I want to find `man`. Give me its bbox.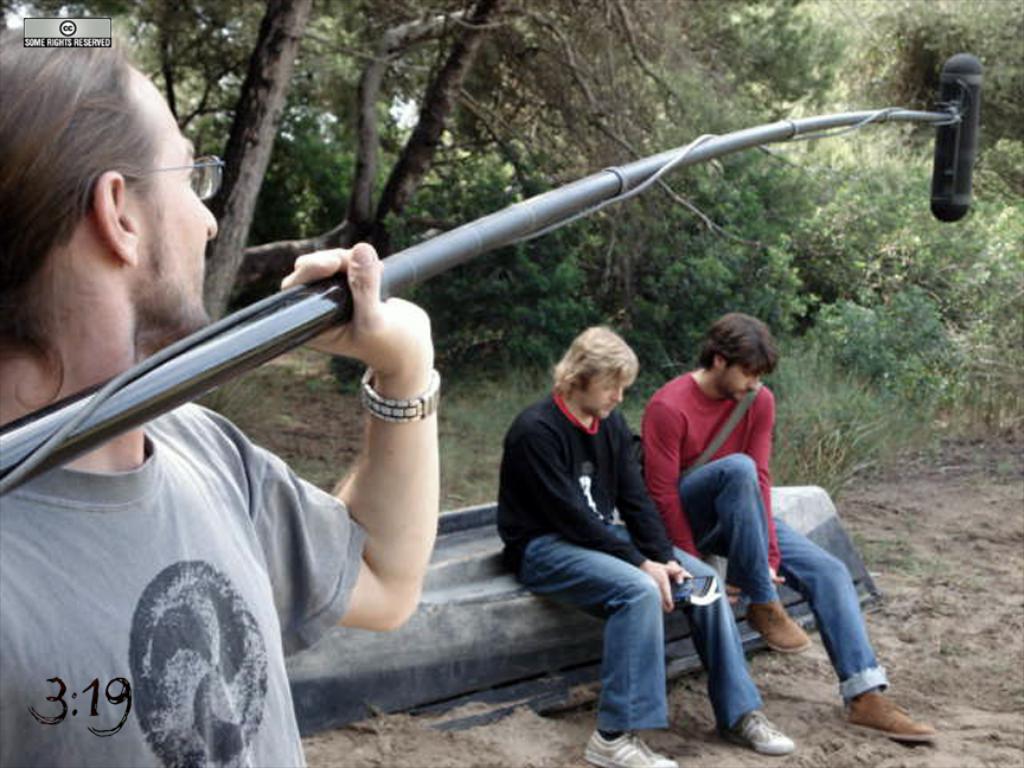
0 28 436 767.
